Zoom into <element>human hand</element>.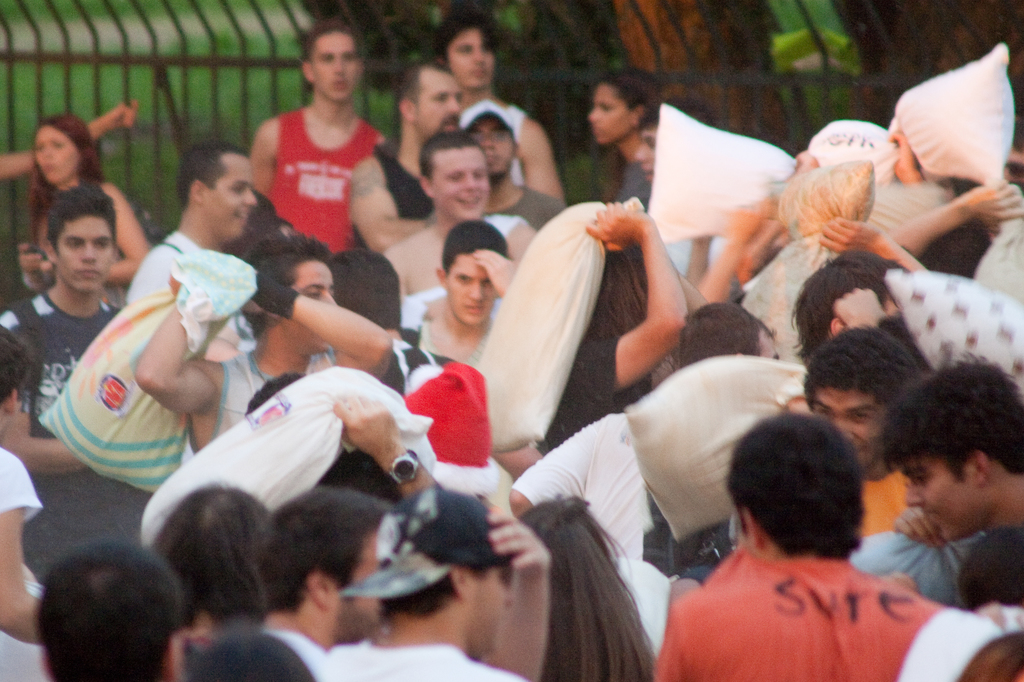
Zoom target: 880,569,918,592.
